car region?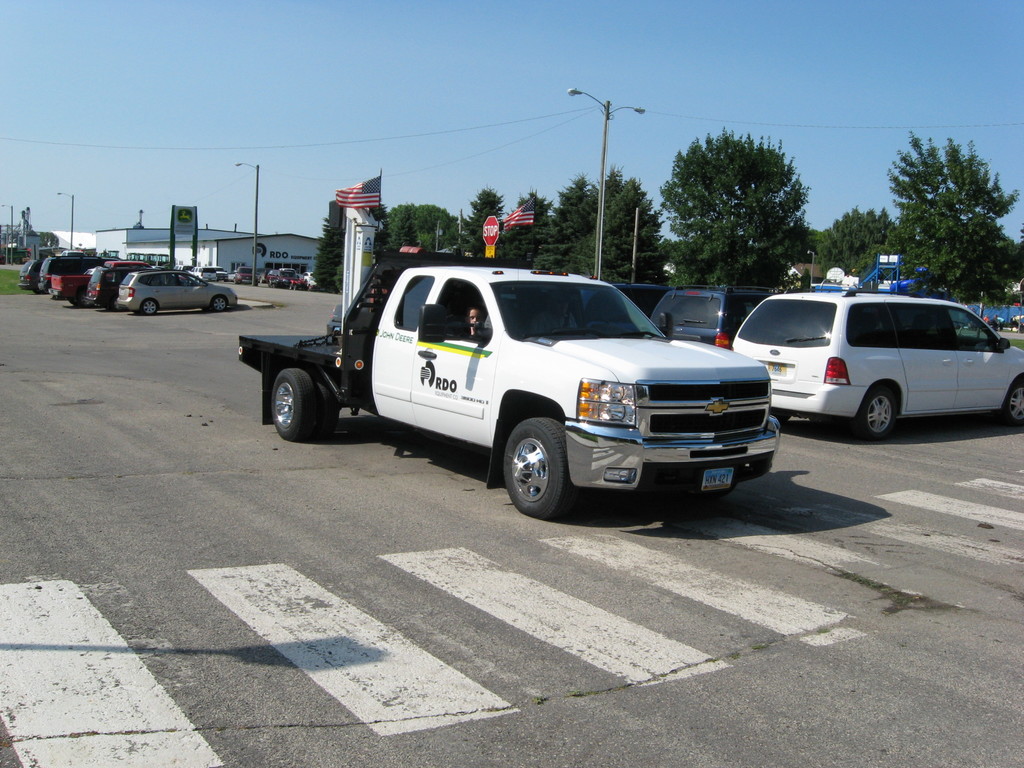
[left=728, top=283, right=1023, bottom=436]
